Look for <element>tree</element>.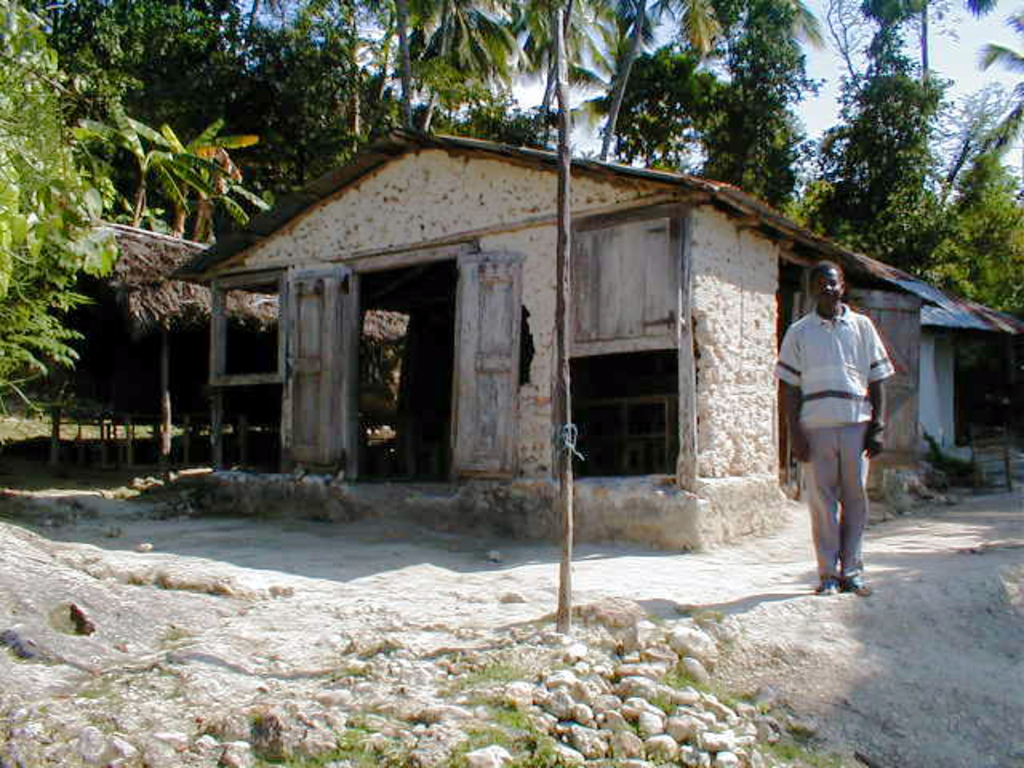
Found: (left=901, top=154, right=1022, bottom=318).
